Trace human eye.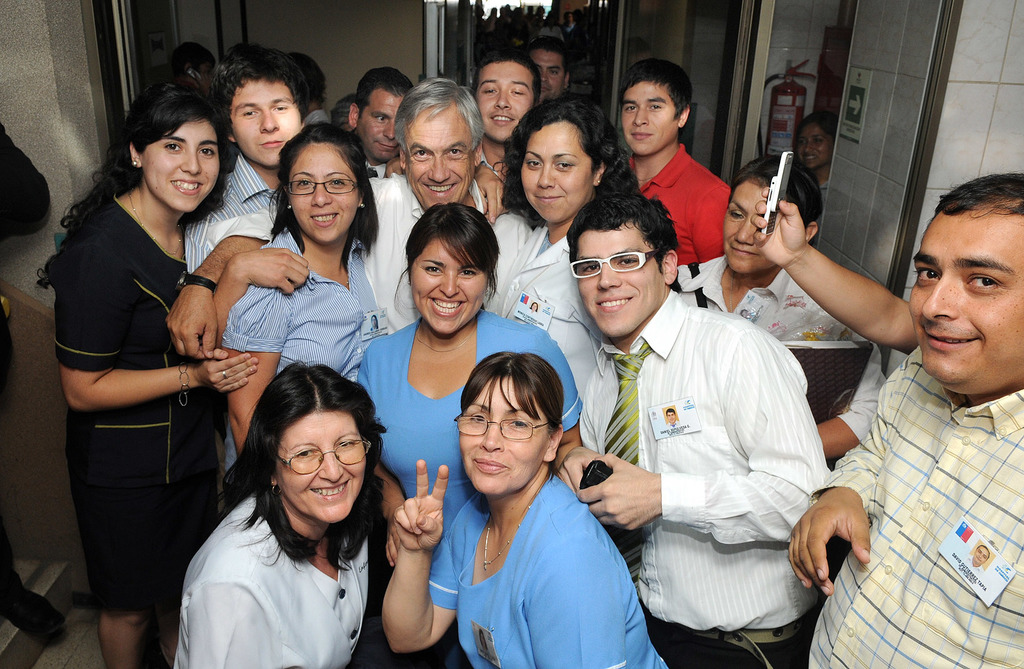
Traced to [196,144,214,157].
